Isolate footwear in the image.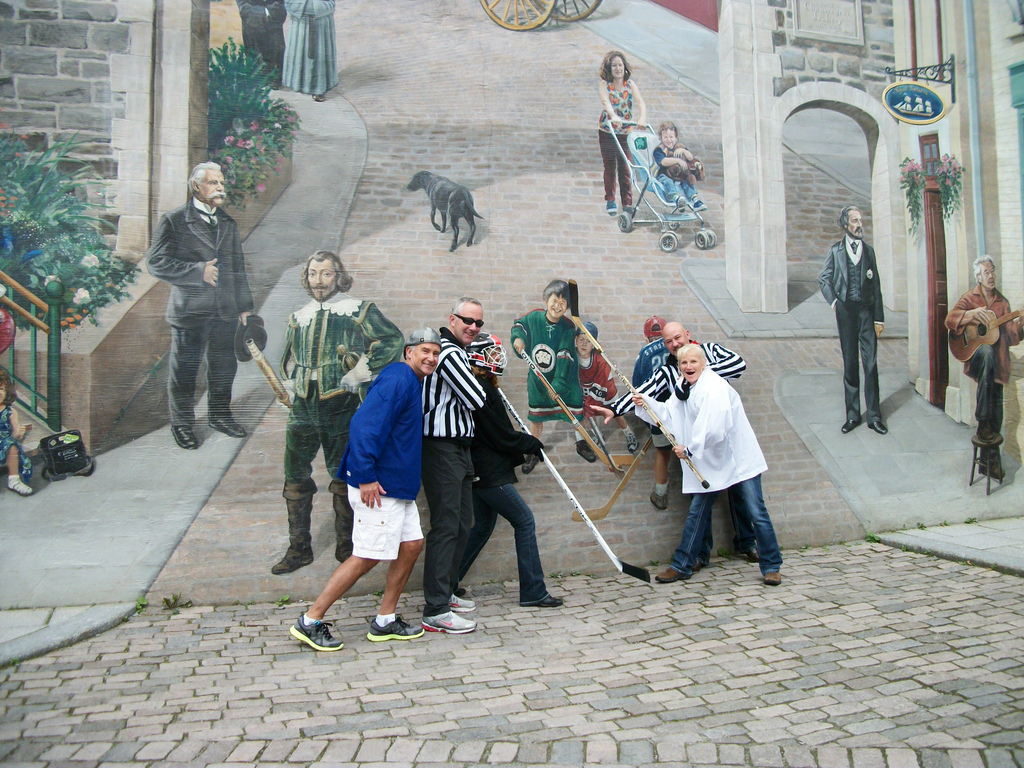
Isolated region: (868, 415, 887, 430).
